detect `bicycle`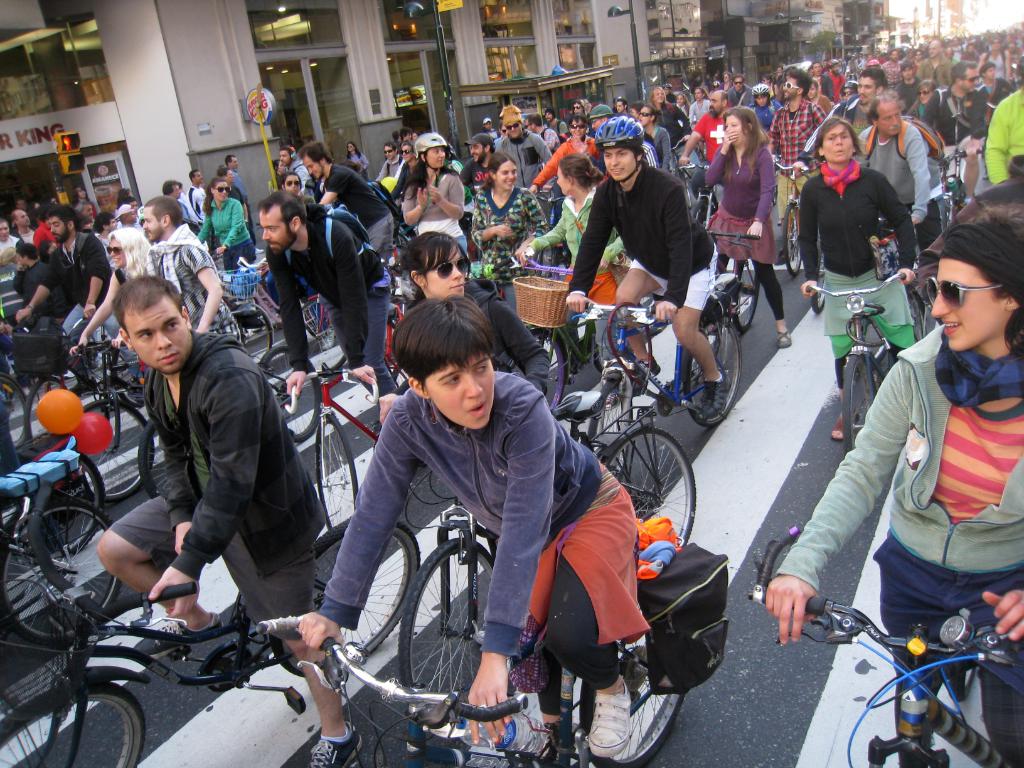
520:273:617:405
